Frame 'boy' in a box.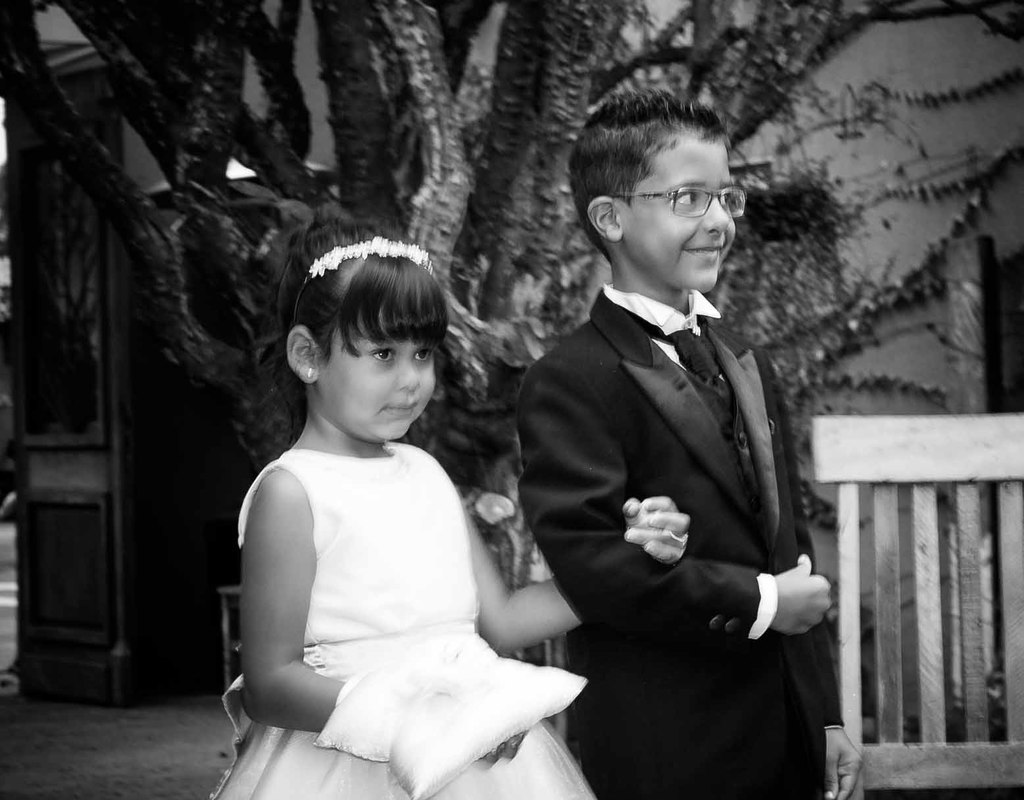
<bbox>481, 110, 831, 799</bbox>.
